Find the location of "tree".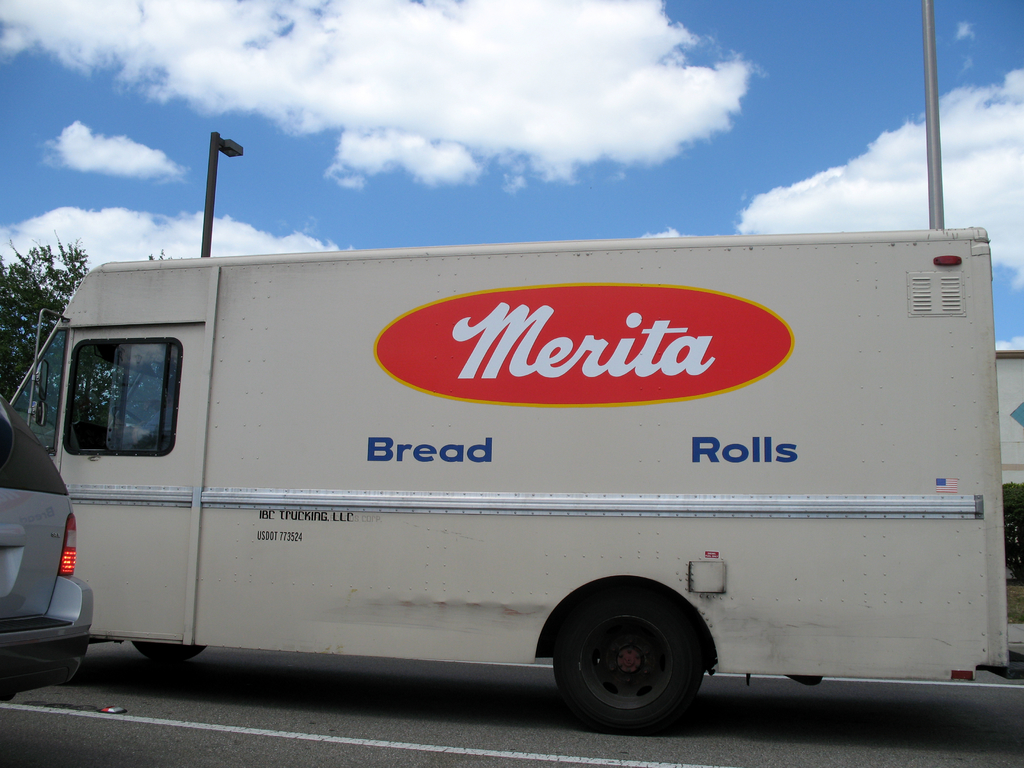
Location: box(0, 225, 93, 387).
